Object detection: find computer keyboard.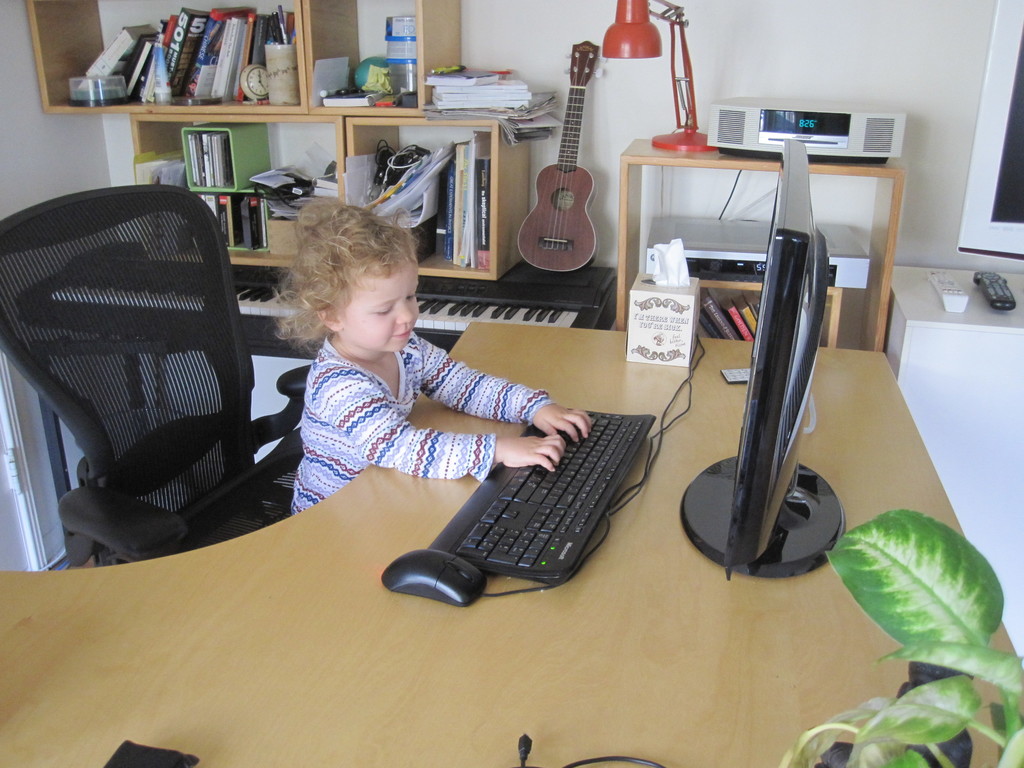
[428, 407, 660, 587].
